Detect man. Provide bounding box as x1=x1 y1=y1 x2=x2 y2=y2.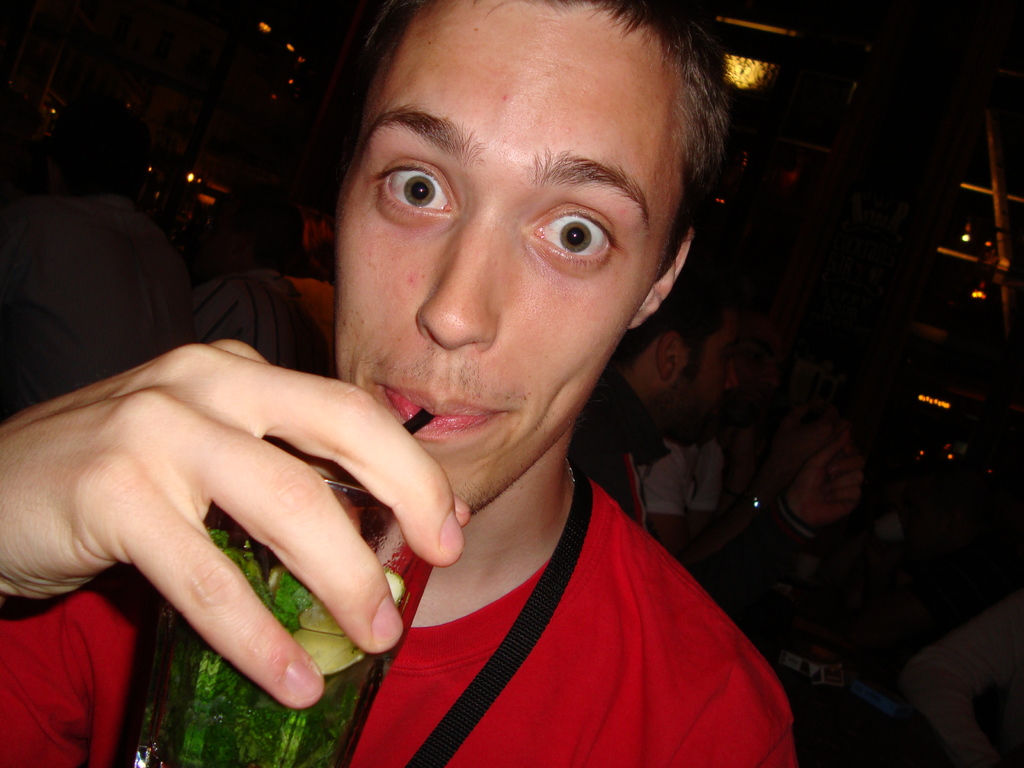
x1=569 y1=253 x2=870 y2=544.
